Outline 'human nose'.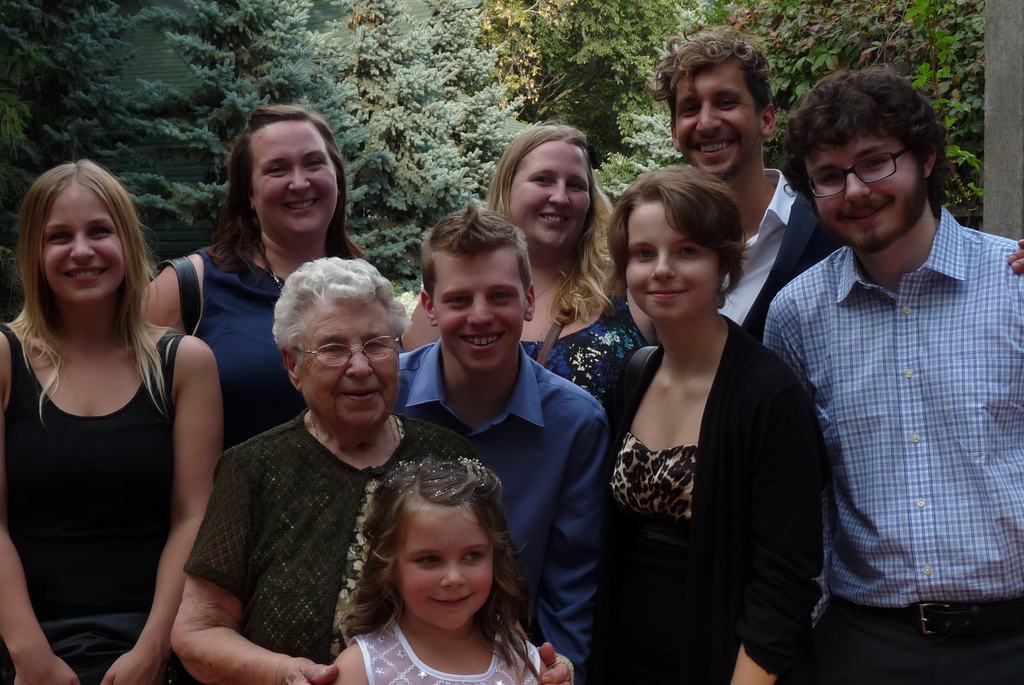
Outline: {"x1": 467, "y1": 289, "x2": 497, "y2": 326}.
